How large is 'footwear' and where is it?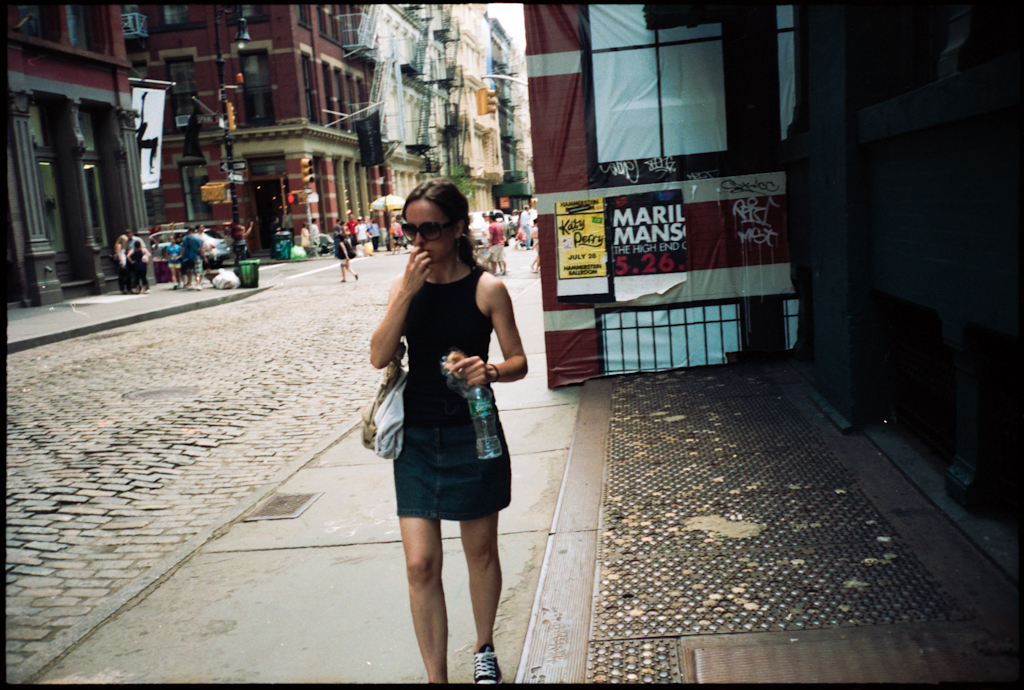
Bounding box: crop(471, 646, 504, 681).
